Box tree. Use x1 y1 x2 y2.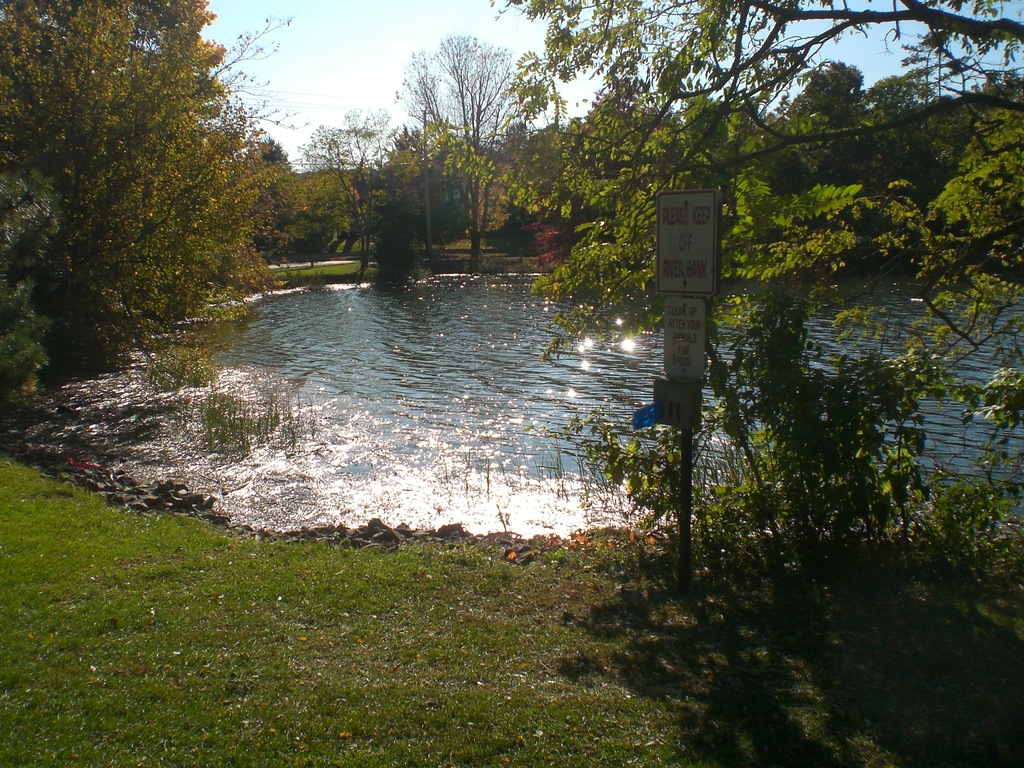
0 0 317 427.
